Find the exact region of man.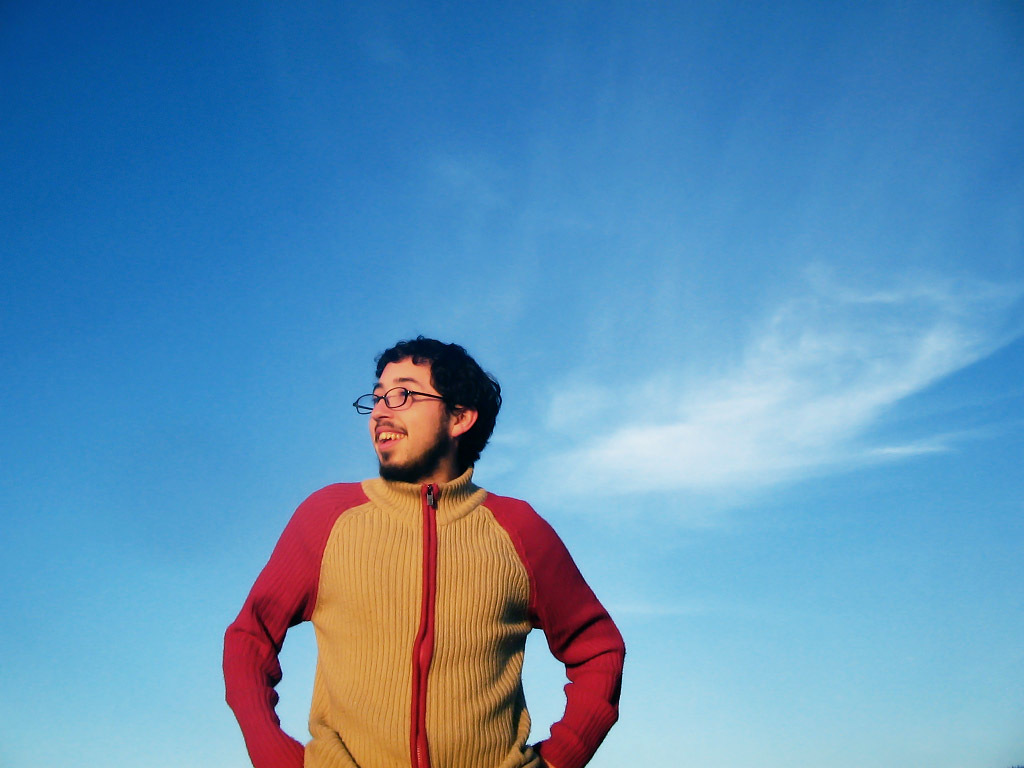
Exact region: <region>221, 332, 628, 767</region>.
